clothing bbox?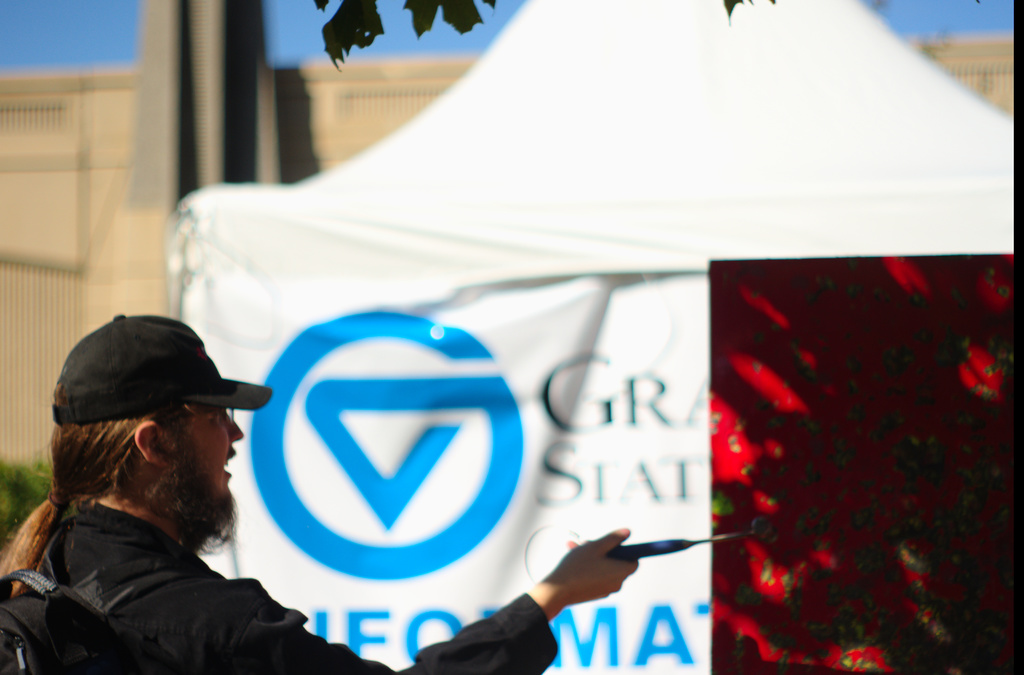
(35,506,554,674)
